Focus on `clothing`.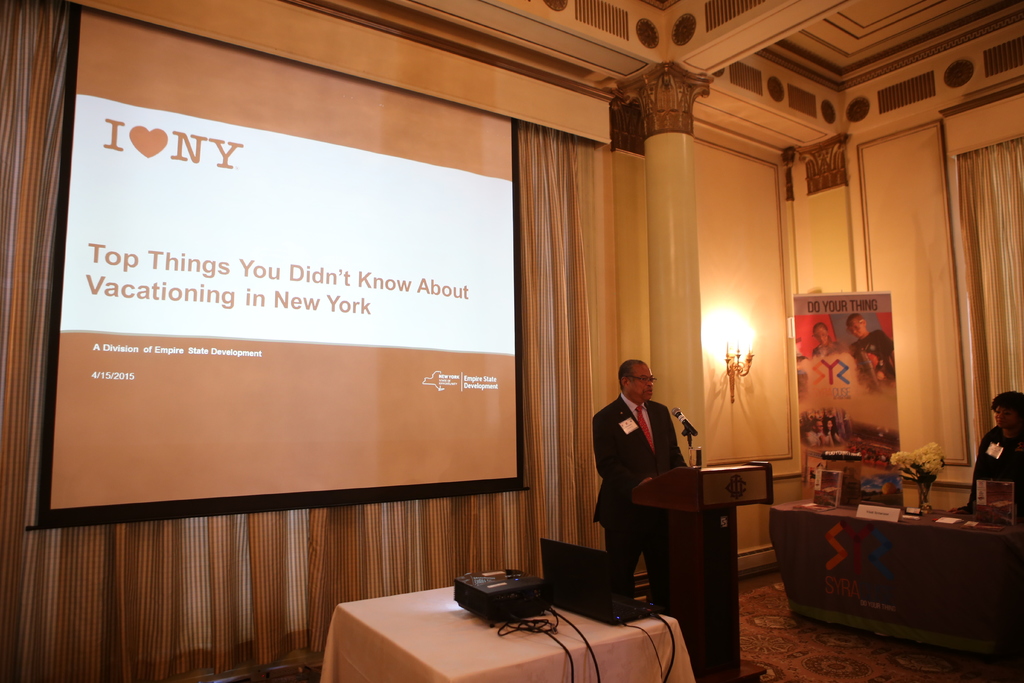
Focused at region(591, 370, 701, 601).
